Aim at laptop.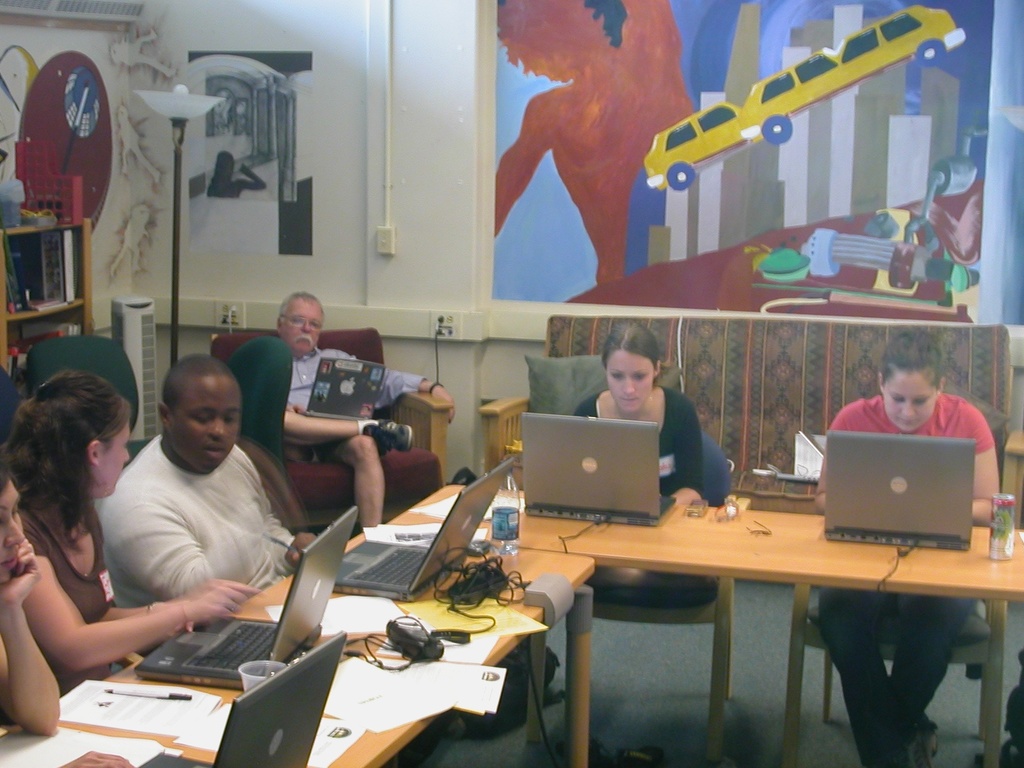
Aimed at 527/414/692/553.
